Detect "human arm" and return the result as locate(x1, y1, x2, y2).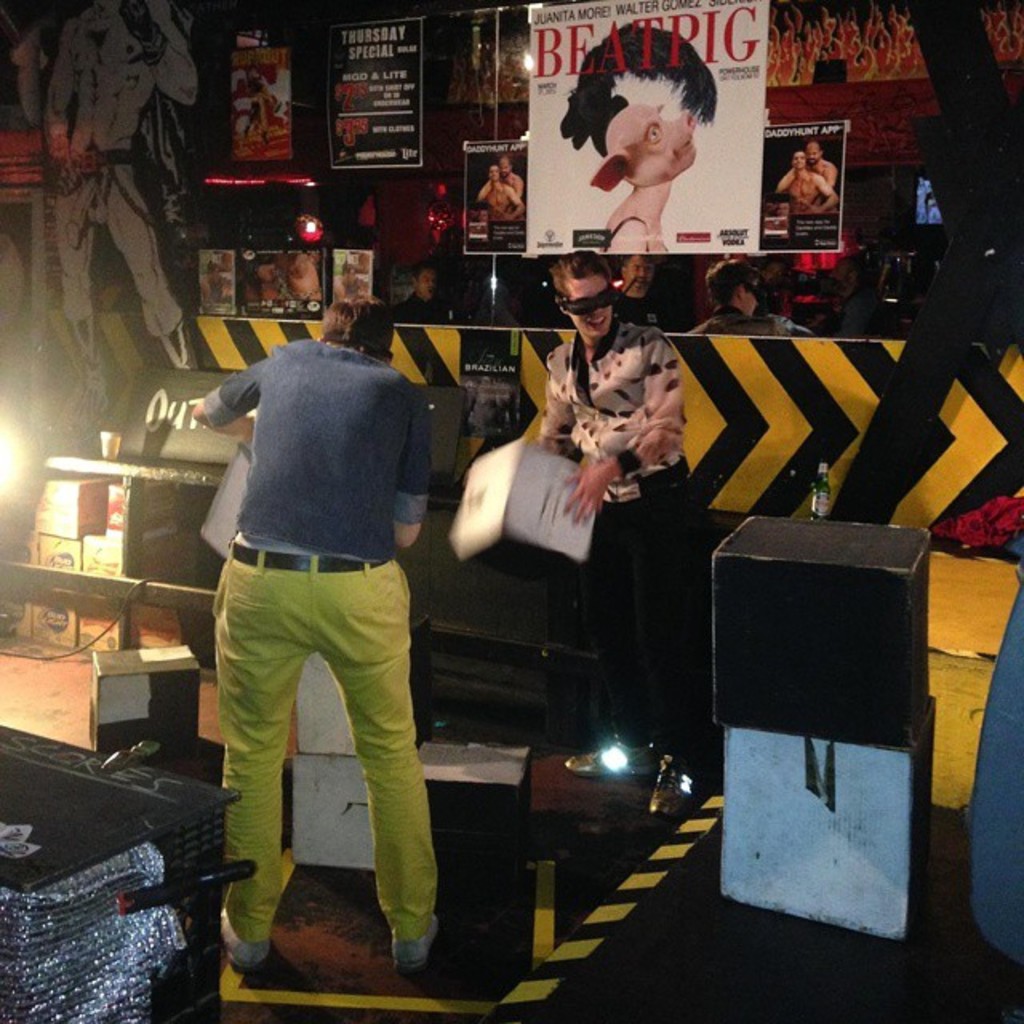
locate(475, 178, 491, 205).
